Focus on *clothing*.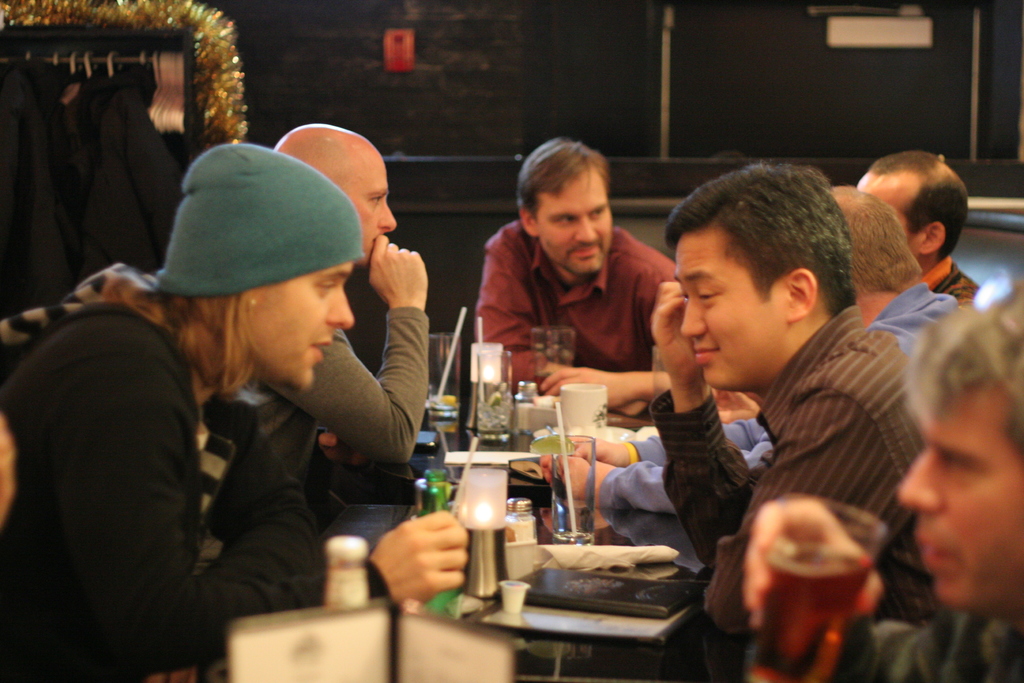
Focused at bbox=[0, 254, 333, 682].
